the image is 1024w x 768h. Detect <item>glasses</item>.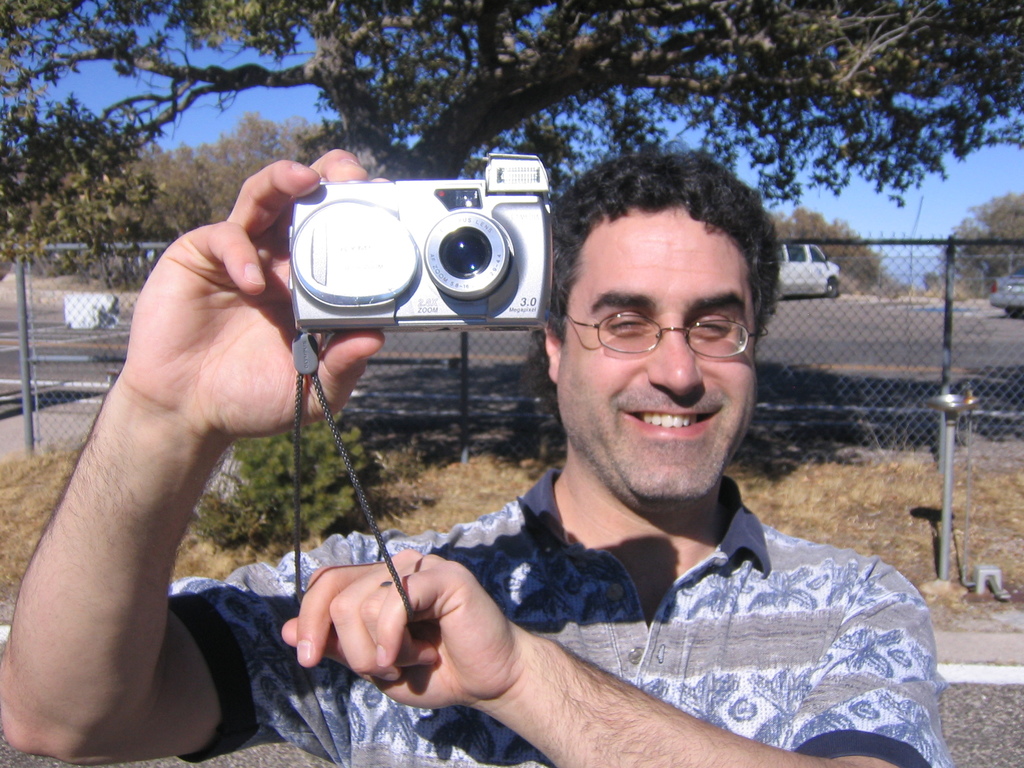
Detection: pyautogui.locateOnScreen(579, 302, 764, 362).
